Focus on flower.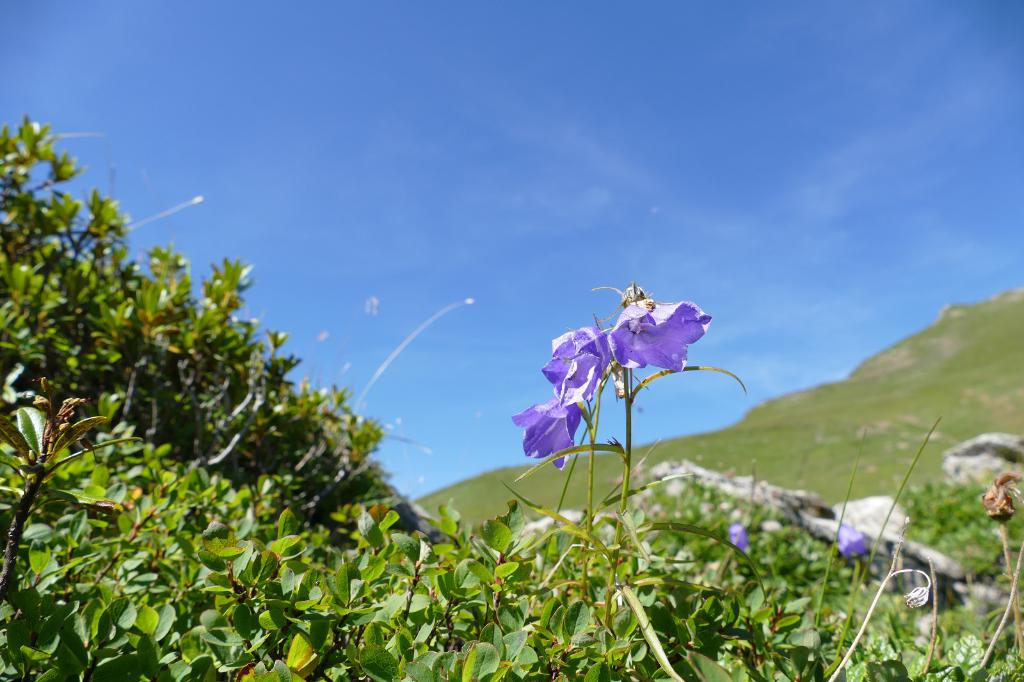
Focused at pyautogui.locateOnScreen(980, 482, 1021, 527).
